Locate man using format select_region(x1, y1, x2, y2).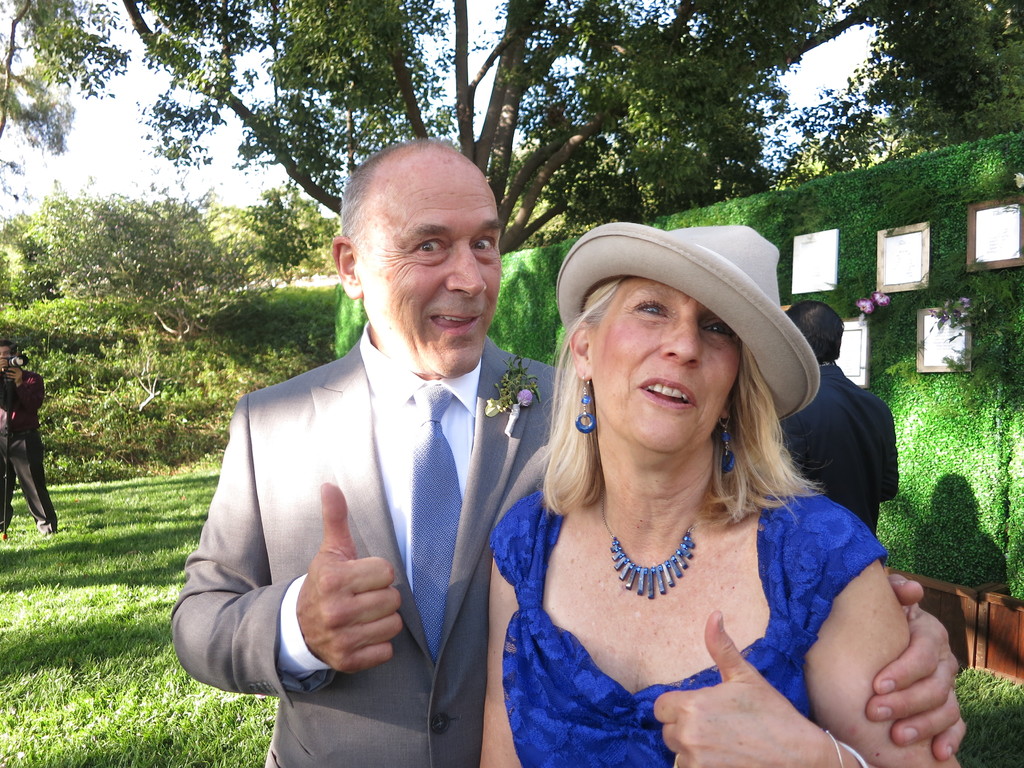
select_region(156, 134, 968, 767).
